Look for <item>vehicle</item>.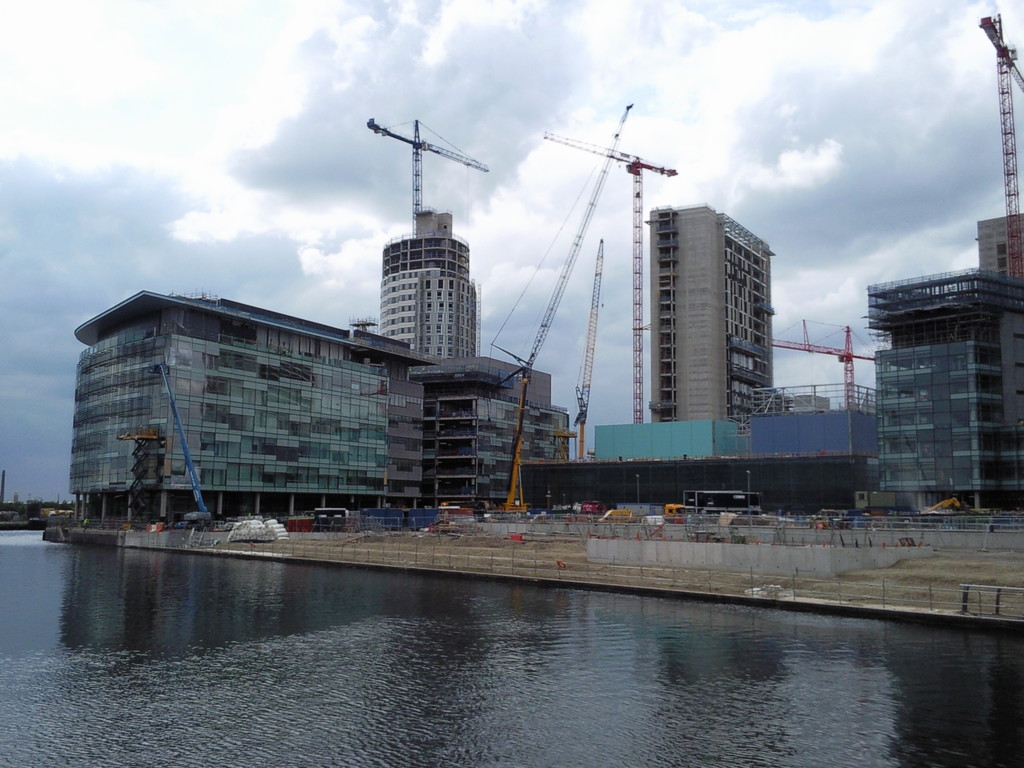
Found: rect(594, 508, 632, 527).
